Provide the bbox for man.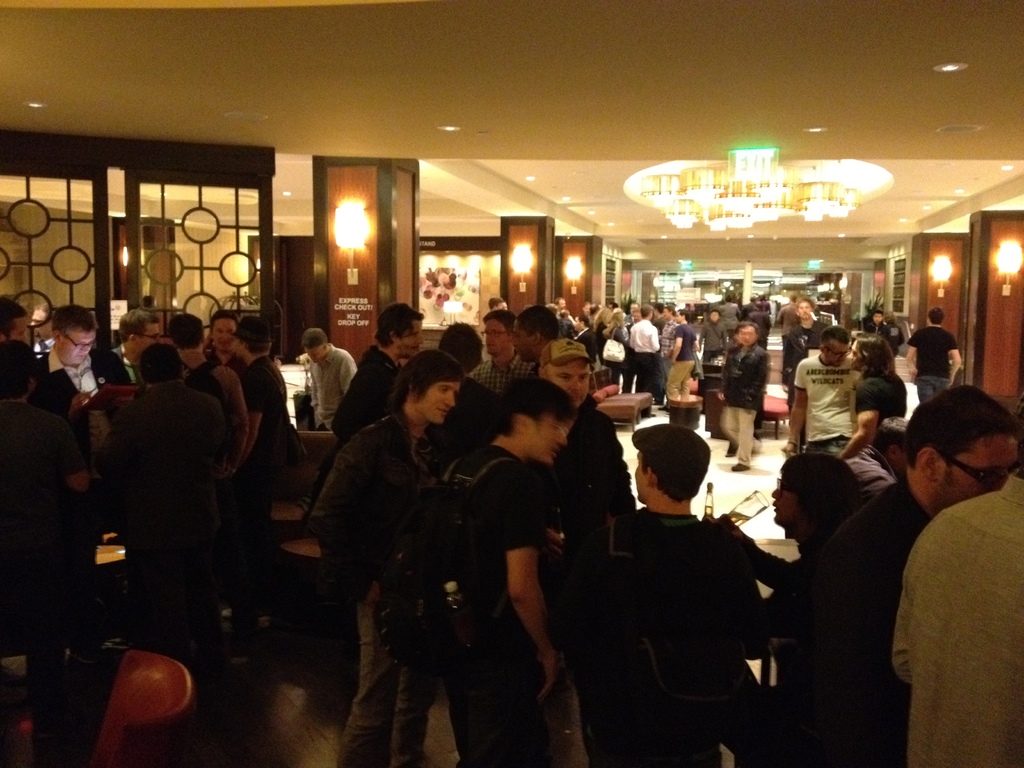
locate(229, 316, 287, 522).
